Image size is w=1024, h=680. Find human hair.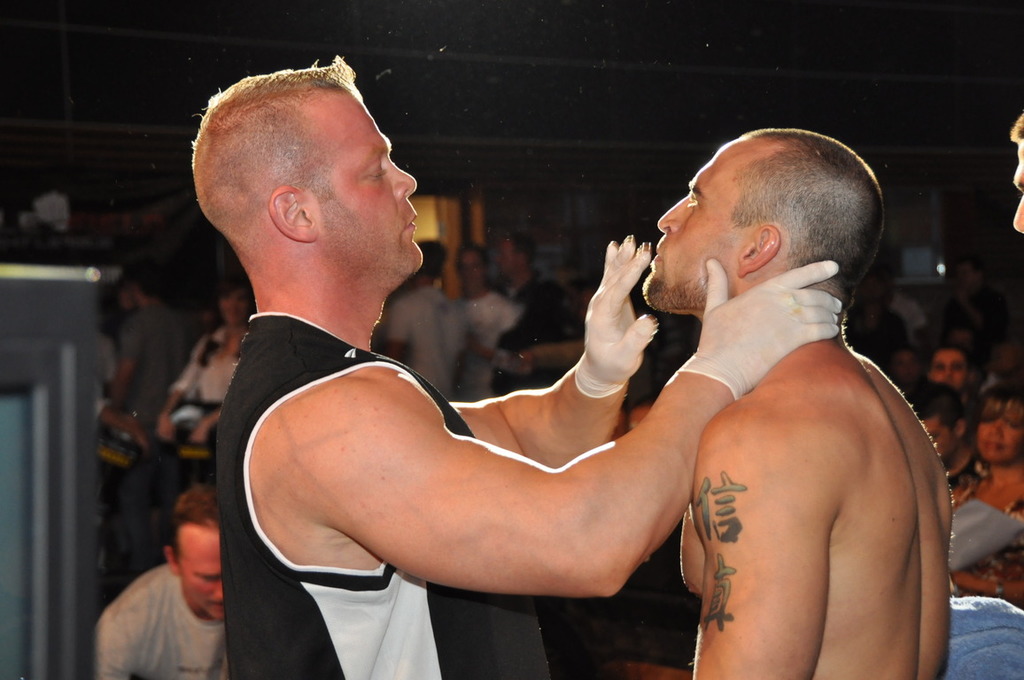
x1=189, y1=54, x2=357, y2=260.
